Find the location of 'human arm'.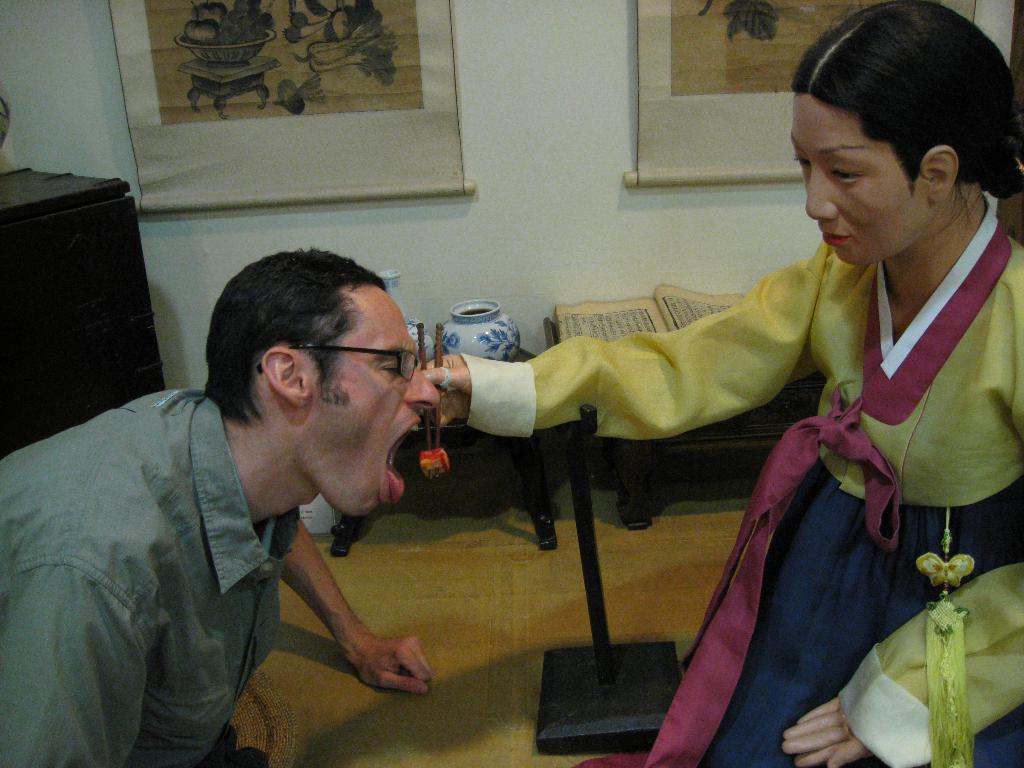
Location: bbox=[0, 552, 154, 767].
